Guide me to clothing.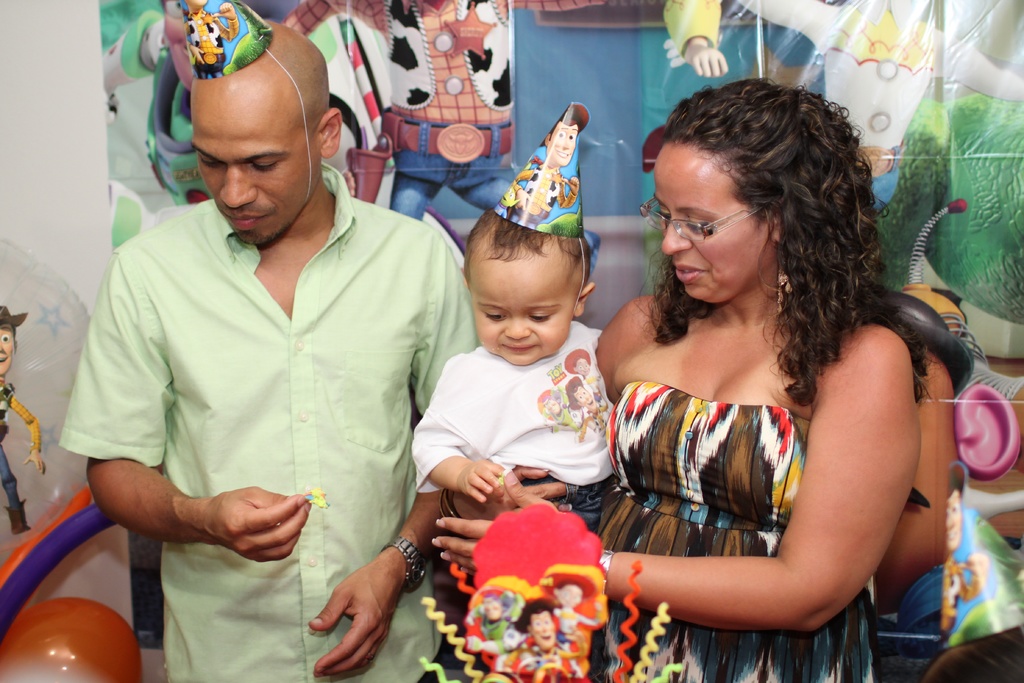
Guidance: (0, 382, 51, 501).
